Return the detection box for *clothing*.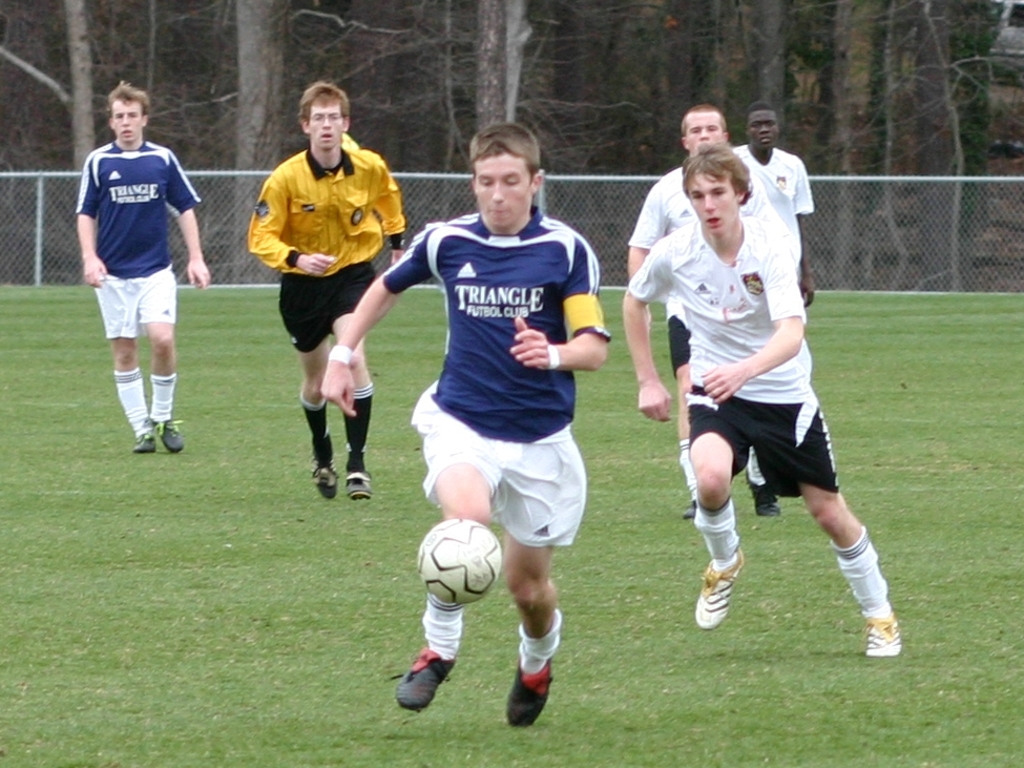
select_region(629, 216, 837, 500).
